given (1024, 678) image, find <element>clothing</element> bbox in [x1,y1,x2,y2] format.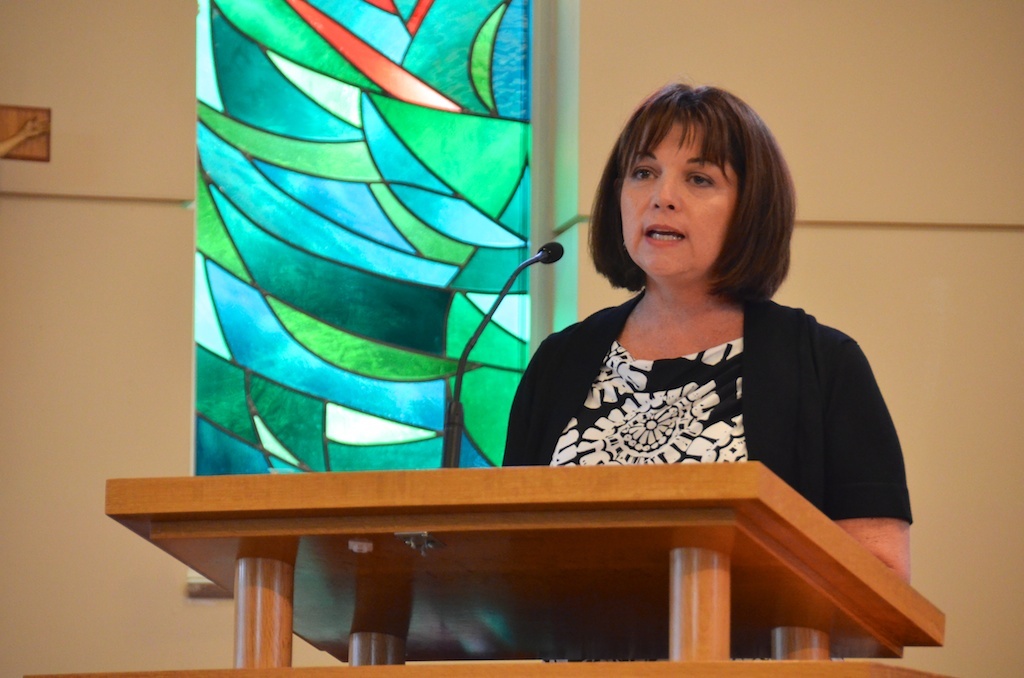
[496,290,915,539].
